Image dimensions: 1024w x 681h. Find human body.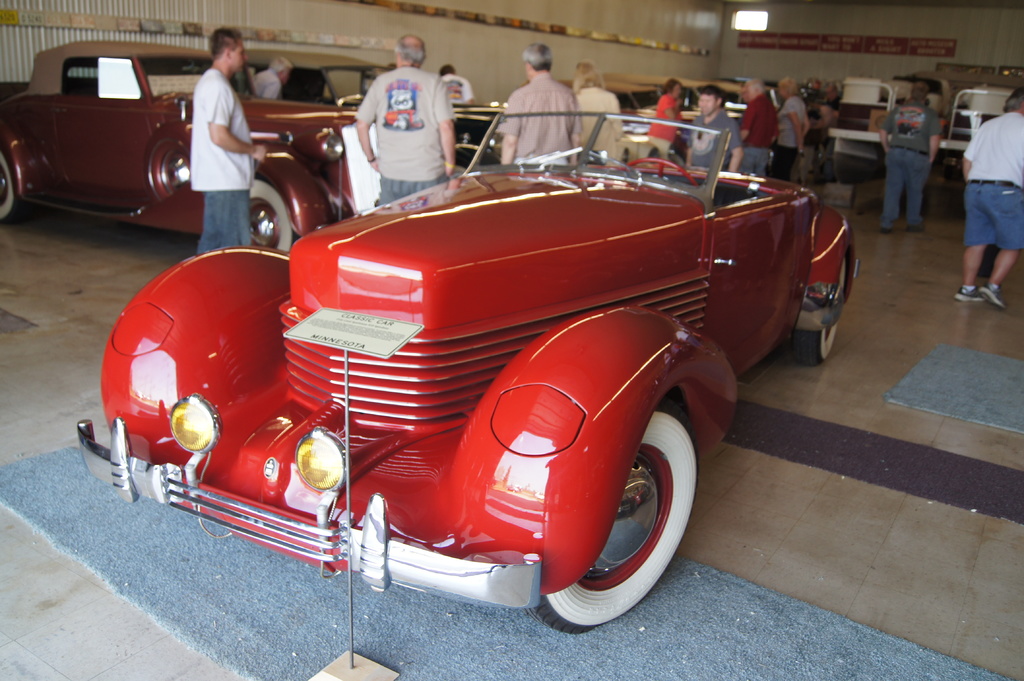
l=497, t=44, r=582, b=164.
